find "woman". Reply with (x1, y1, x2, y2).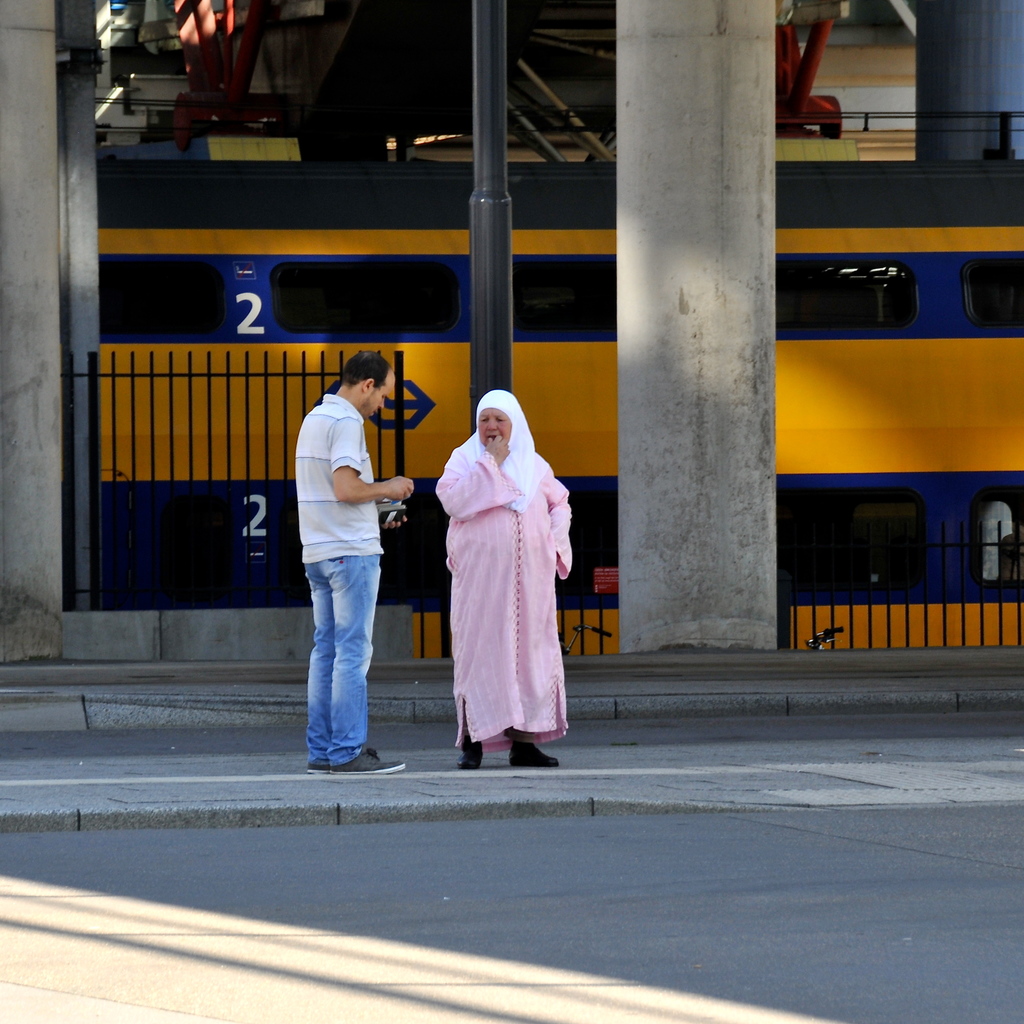
(425, 397, 584, 756).
